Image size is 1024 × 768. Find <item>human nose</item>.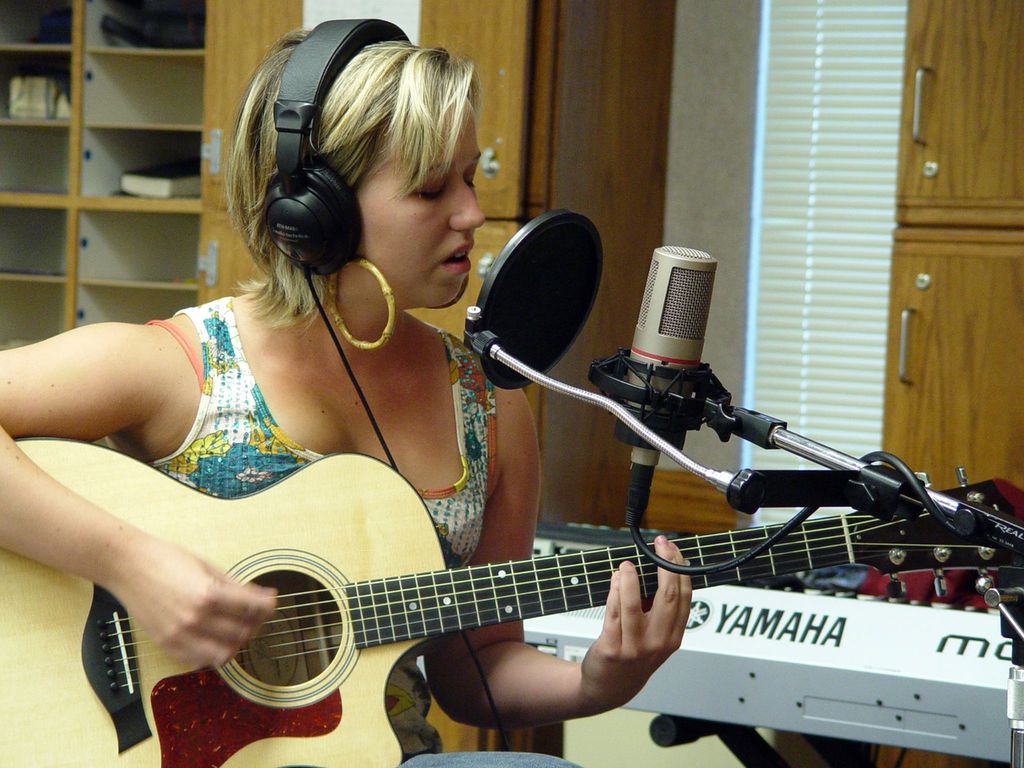
<box>451,177,485,232</box>.
